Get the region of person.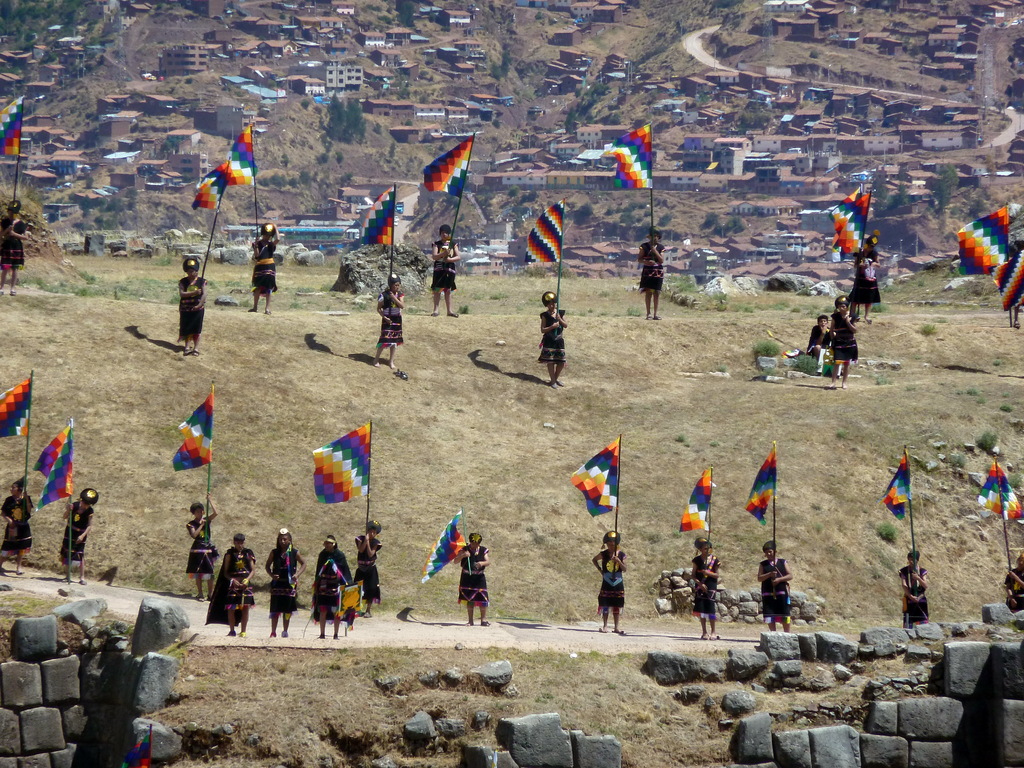
left=756, top=540, right=793, bottom=636.
